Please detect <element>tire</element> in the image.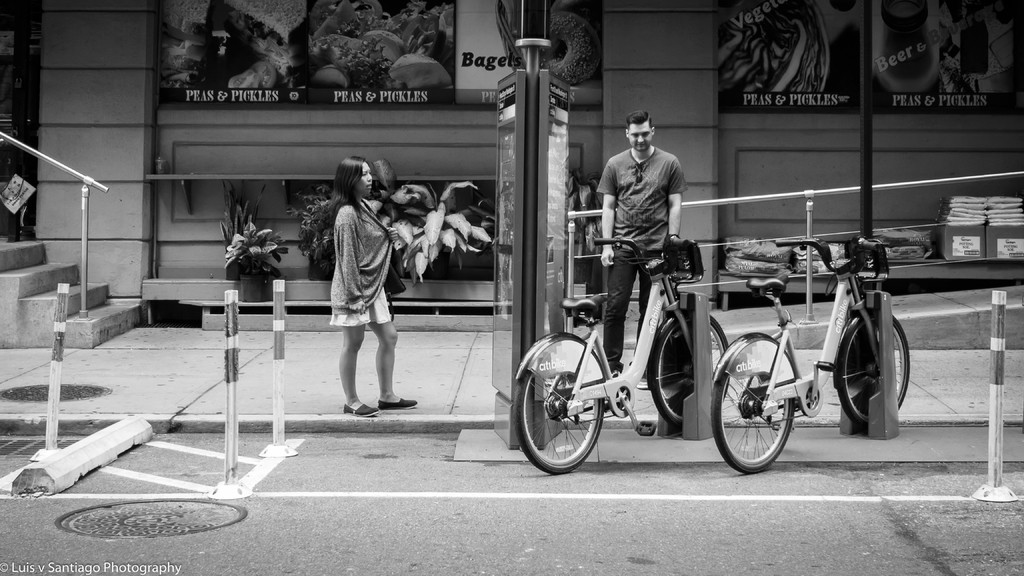
(left=836, top=310, right=911, bottom=429).
